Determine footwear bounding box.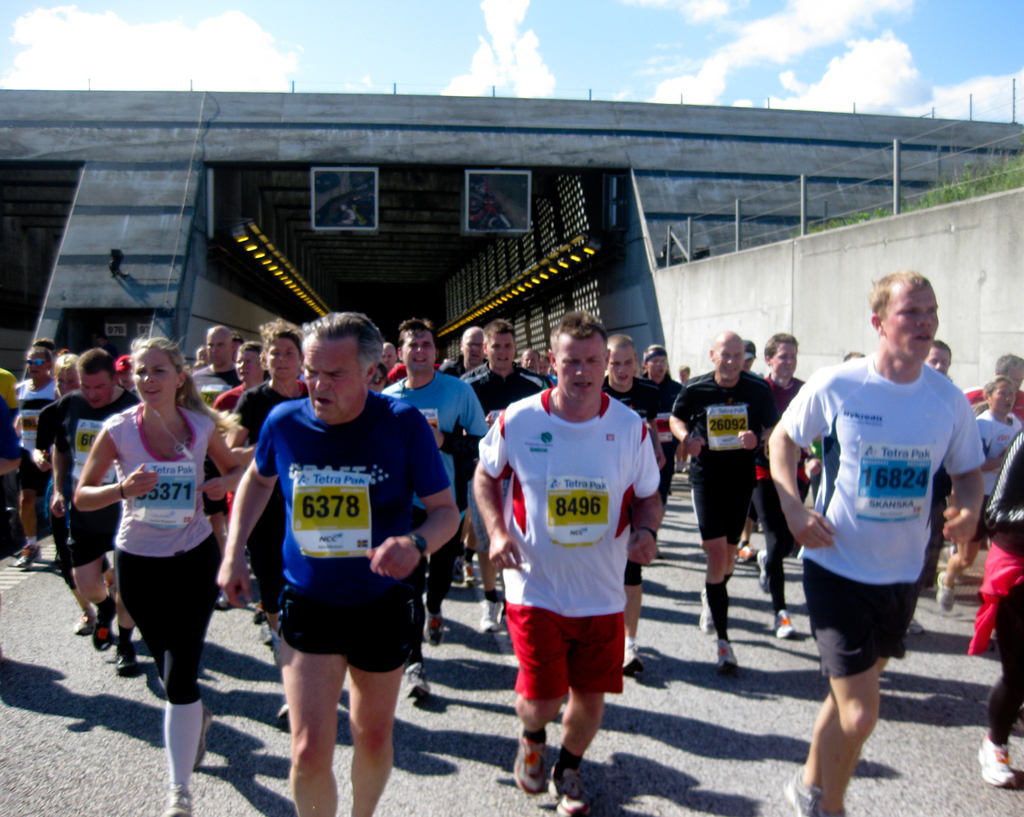
Determined: bbox(937, 571, 952, 613).
